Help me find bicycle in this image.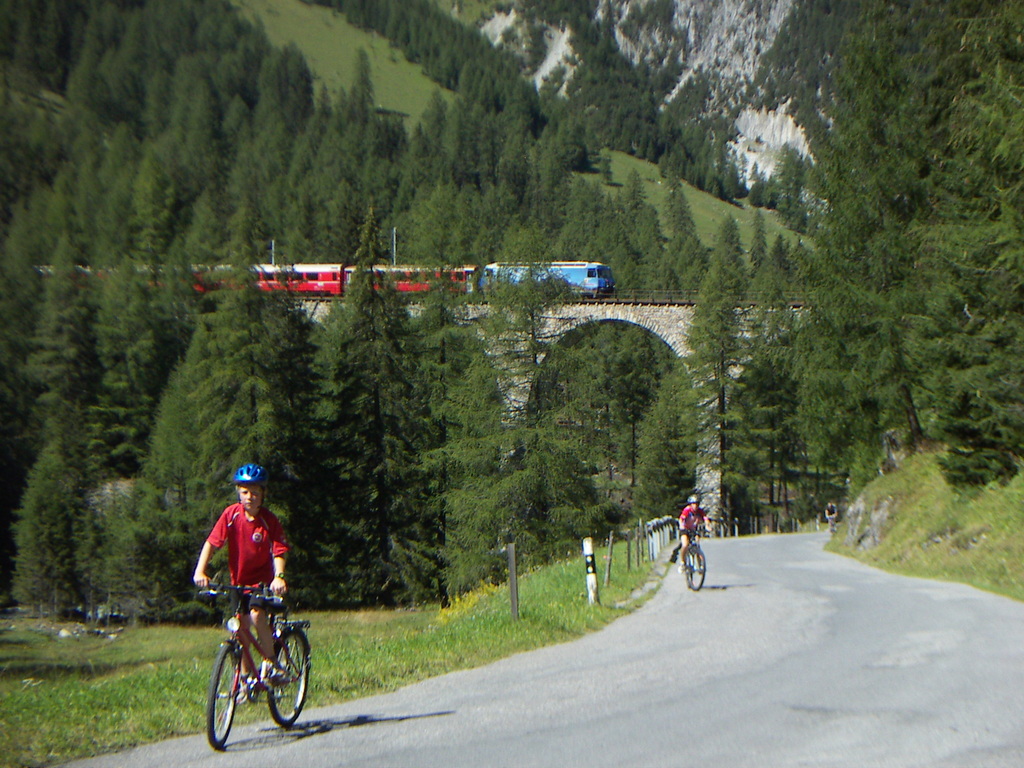
Found it: x1=196 y1=588 x2=313 y2=756.
